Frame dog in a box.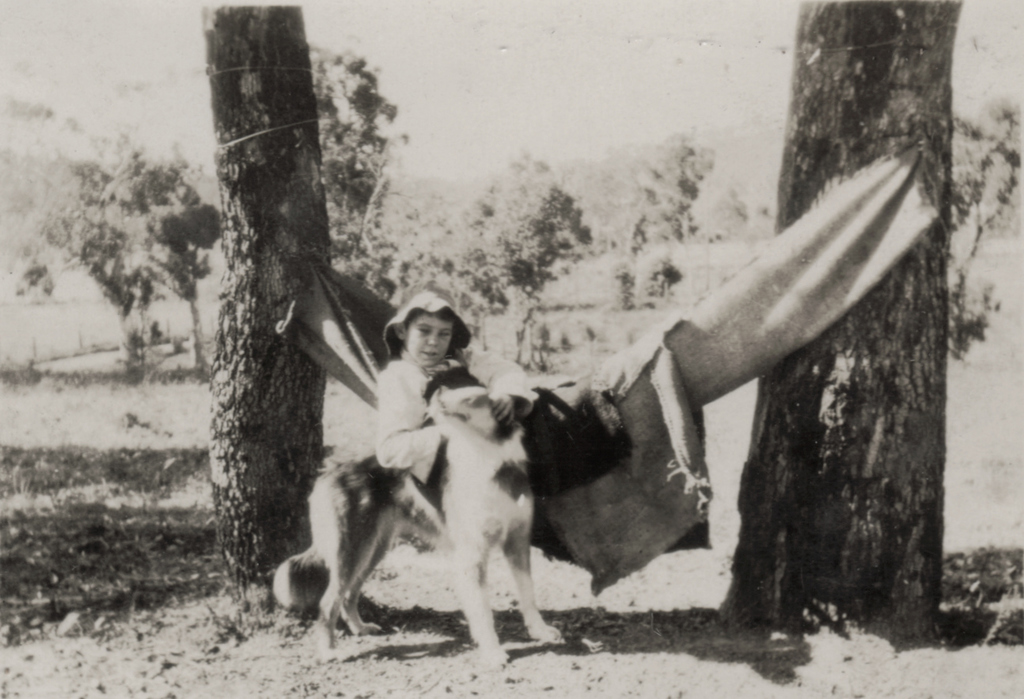
(282, 380, 566, 667).
